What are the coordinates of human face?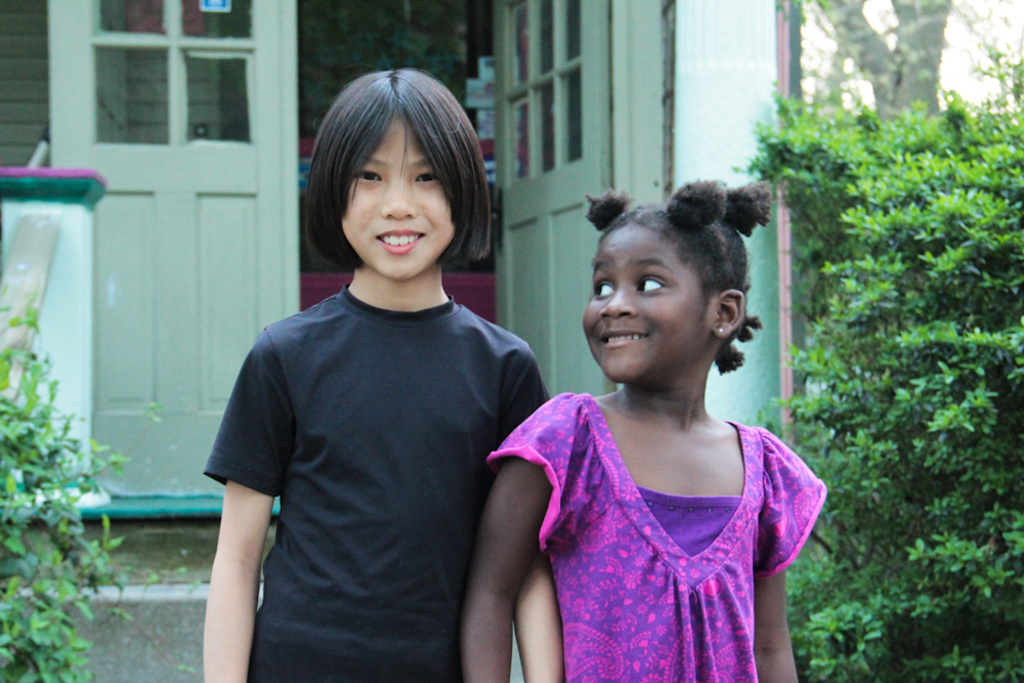
336:105:454:282.
